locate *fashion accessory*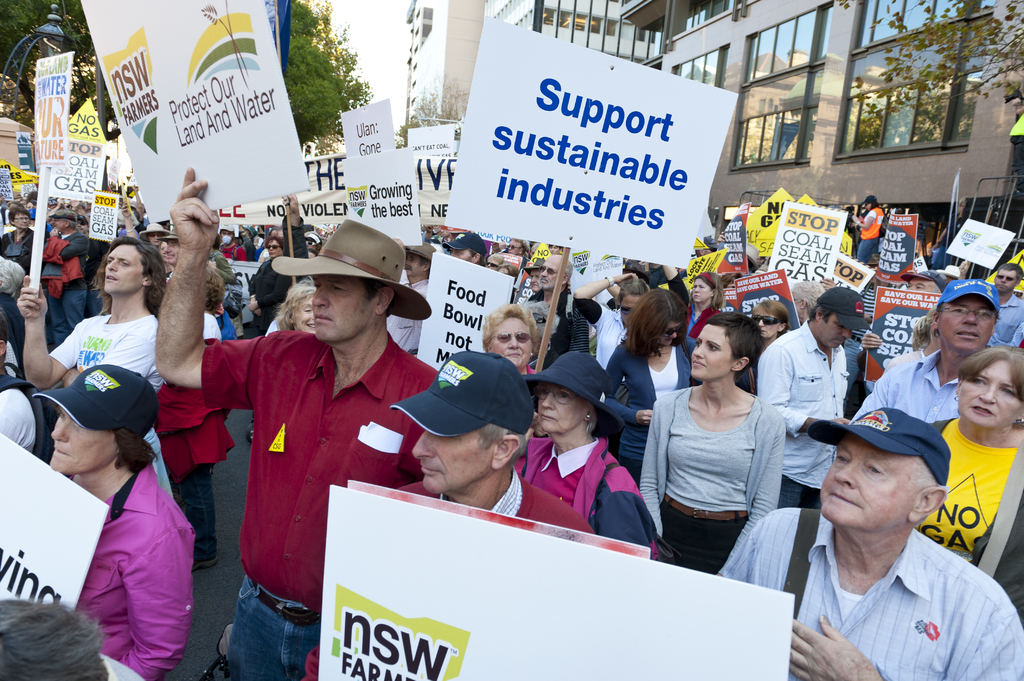
locate(783, 508, 821, 618)
